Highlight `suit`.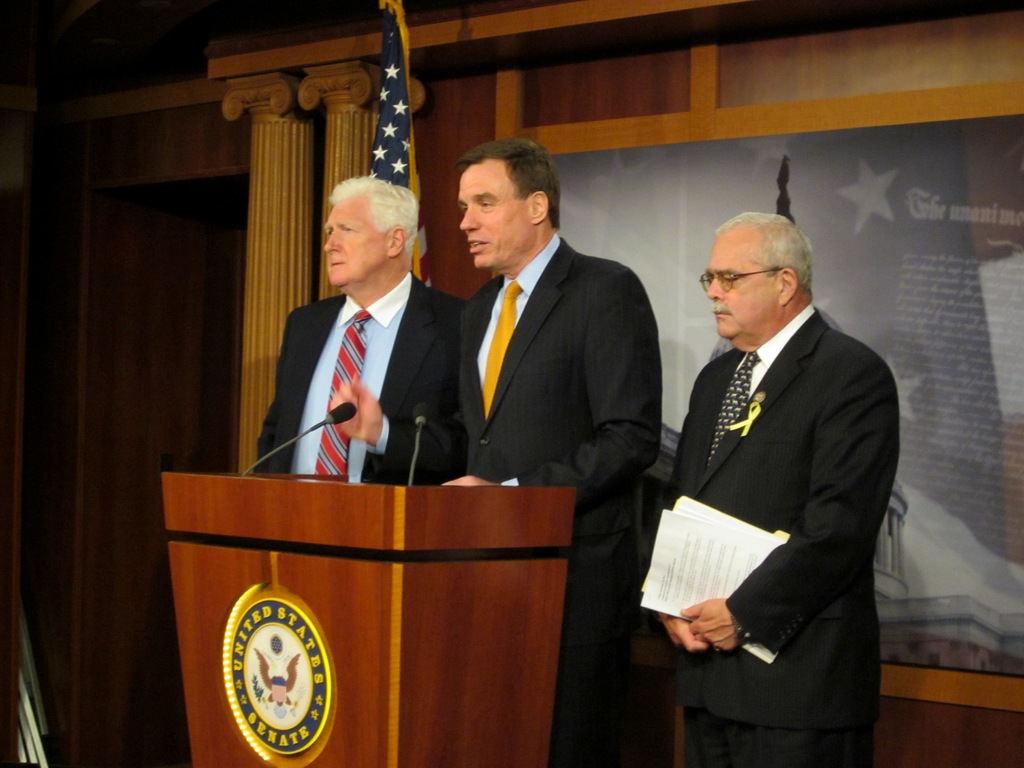
Highlighted region: [left=252, top=269, right=470, bottom=488].
